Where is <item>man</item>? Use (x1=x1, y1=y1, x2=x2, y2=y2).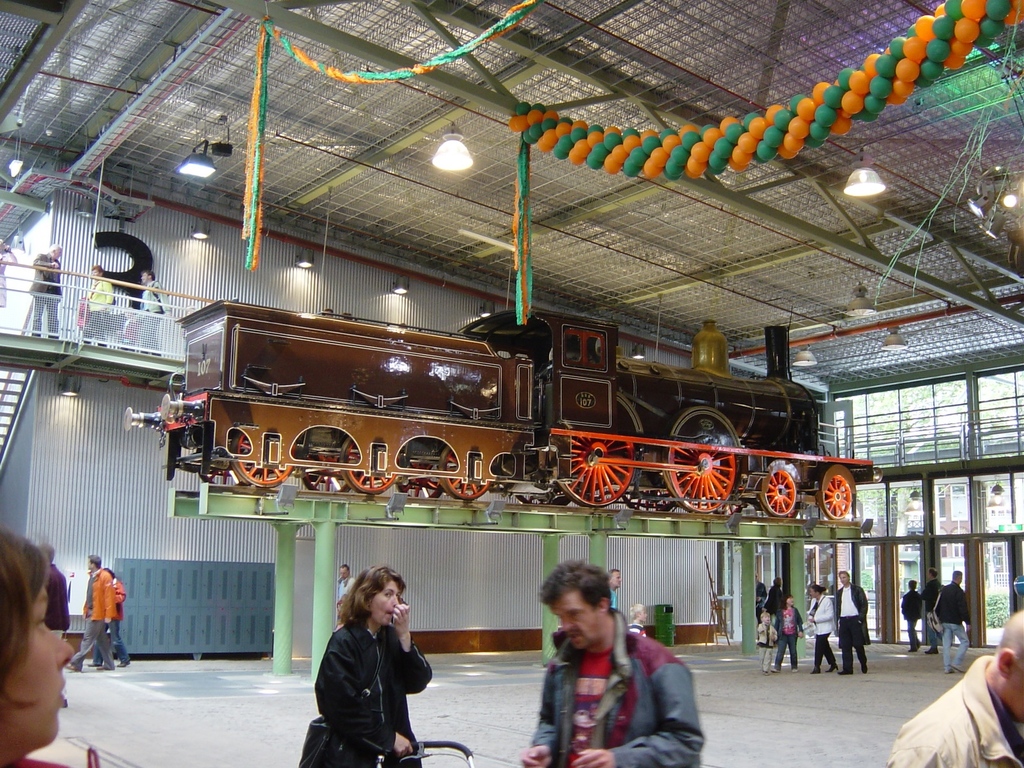
(x1=834, y1=568, x2=870, y2=678).
